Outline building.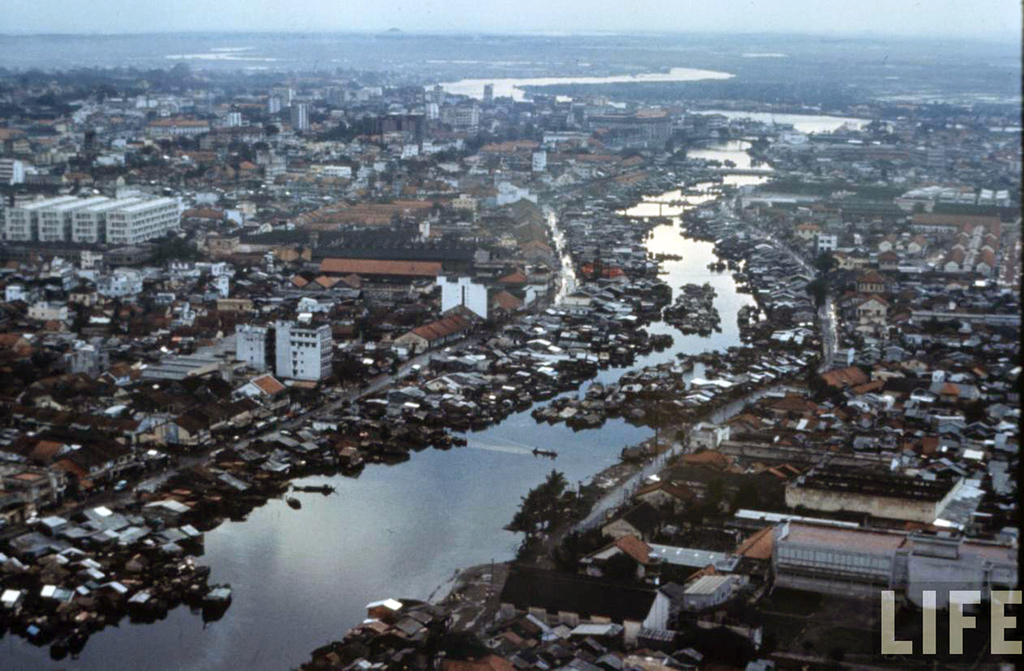
Outline: detection(485, 82, 494, 105).
